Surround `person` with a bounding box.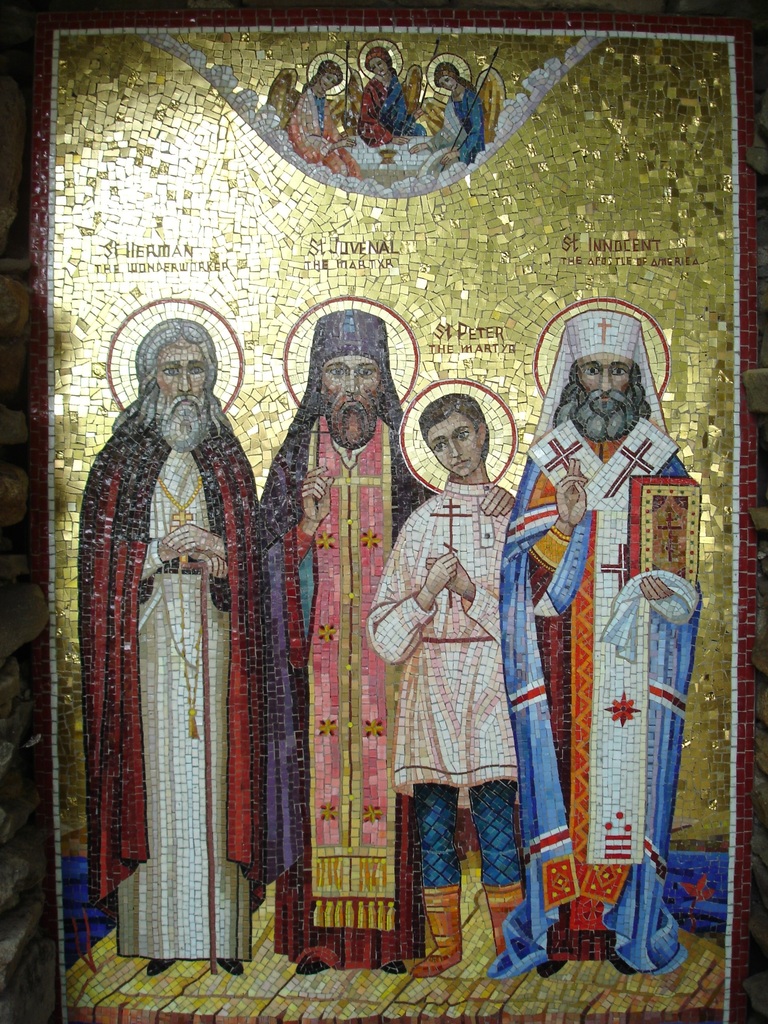
box(258, 309, 433, 977).
